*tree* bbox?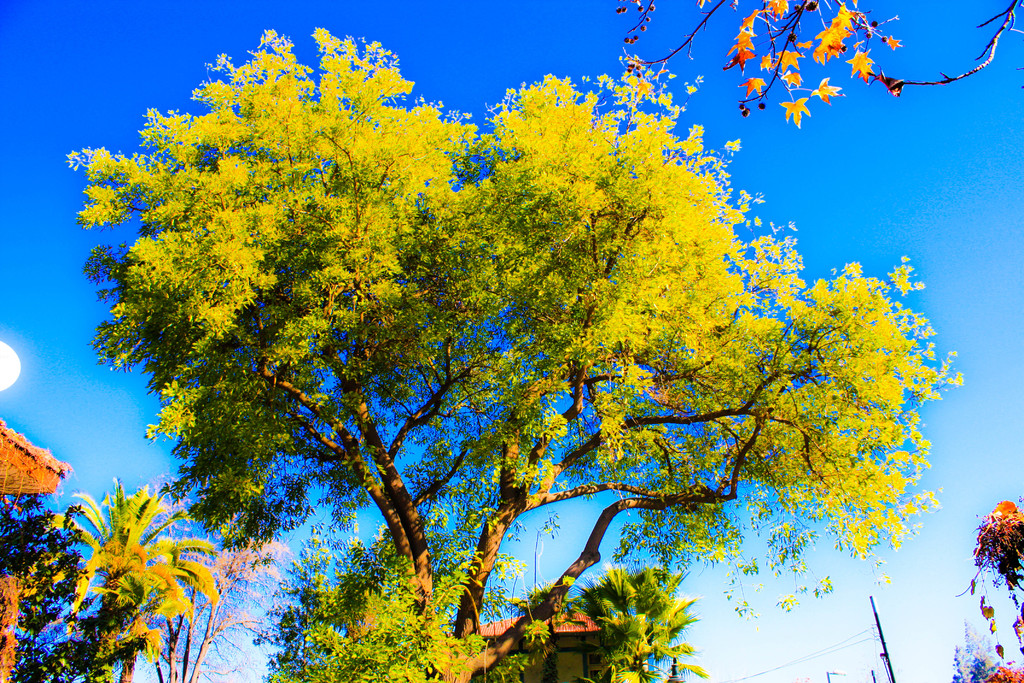
(47,479,215,682)
